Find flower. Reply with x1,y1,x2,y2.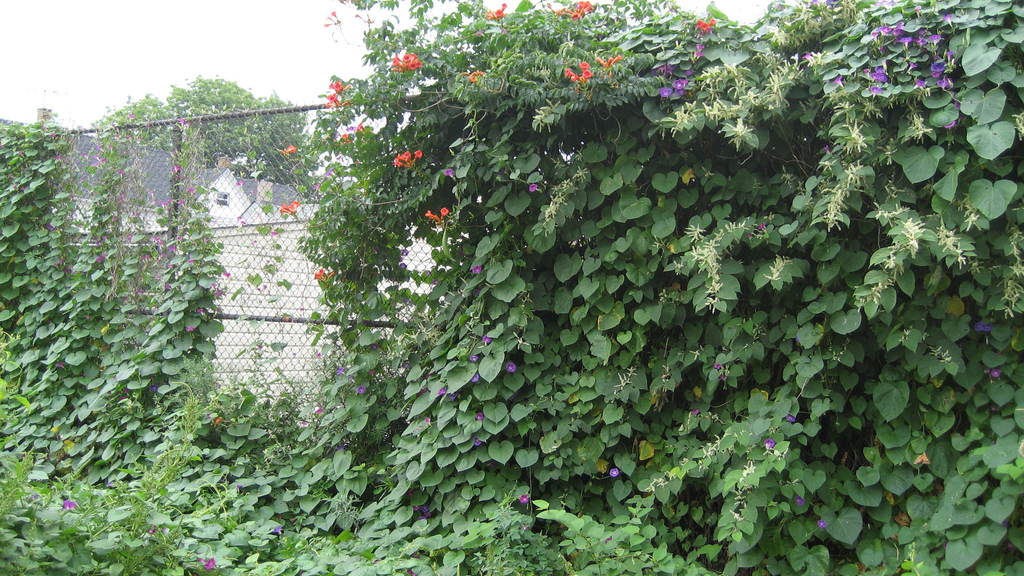
972,319,995,339.
